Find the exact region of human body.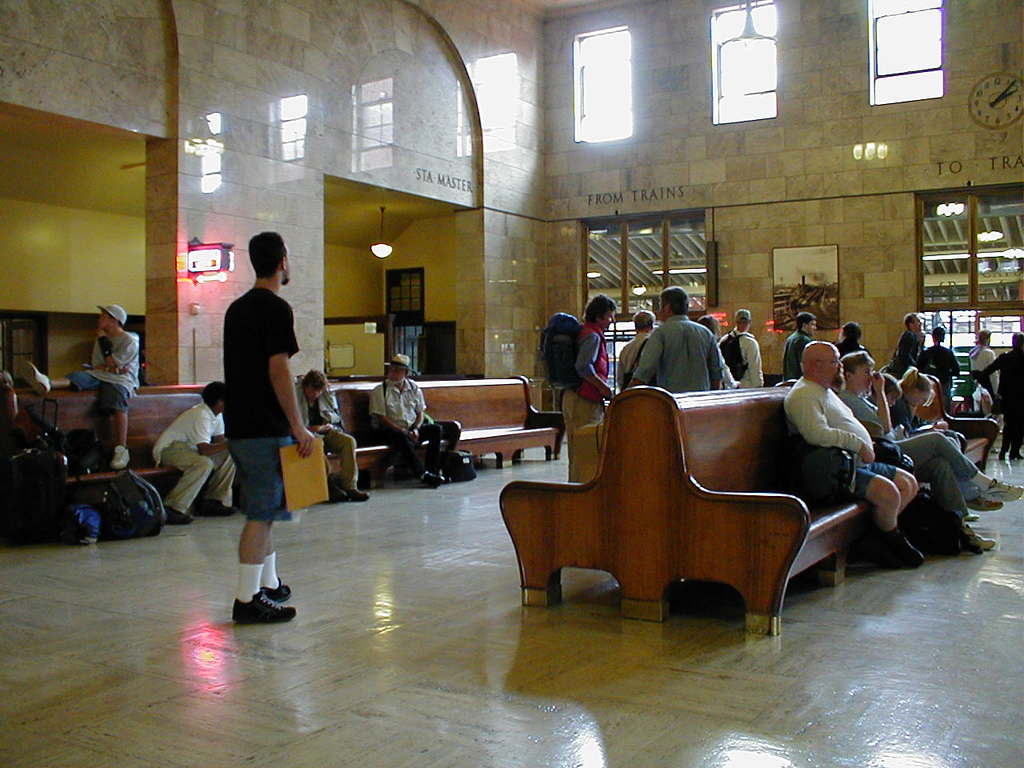
Exact region: {"x1": 967, "y1": 328, "x2": 998, "y2": 388}.
